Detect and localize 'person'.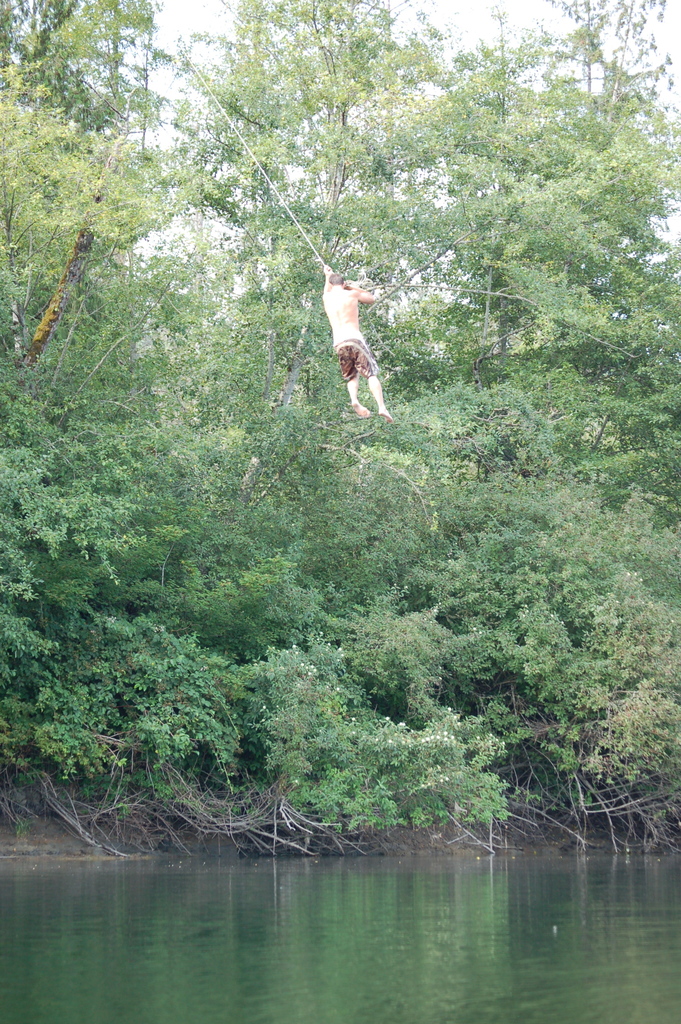
Localized at box(325, 262, 407, 416).
